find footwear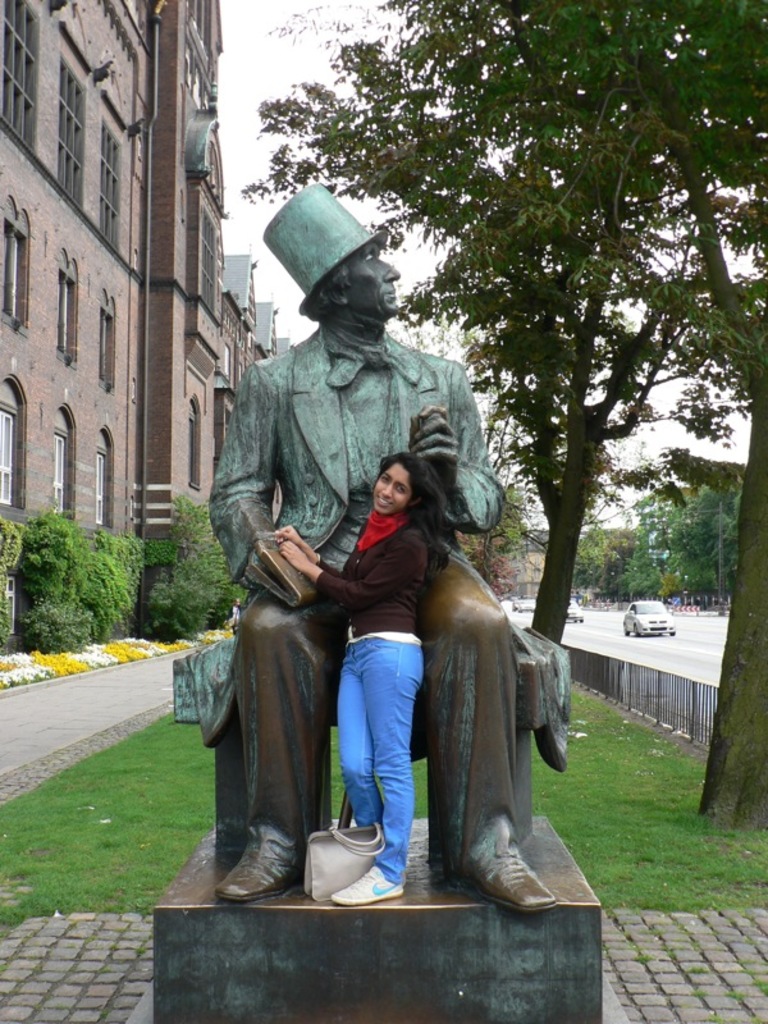
BBox(215, 831, 305, 899)
